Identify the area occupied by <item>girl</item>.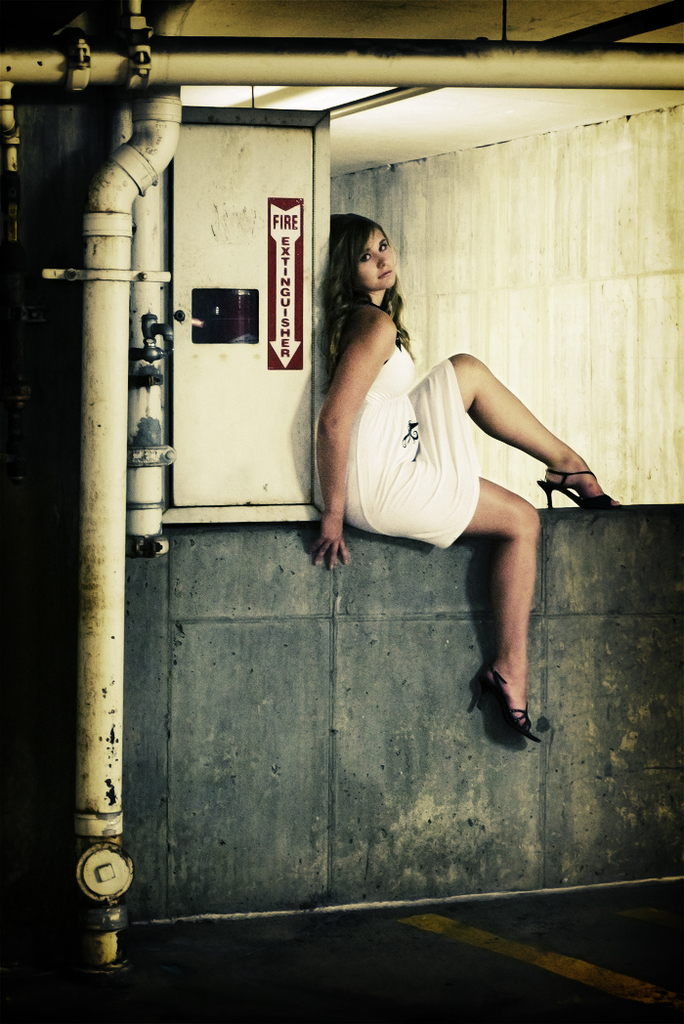
Area: x1=304 y1=209 x2=618 y2=743.
